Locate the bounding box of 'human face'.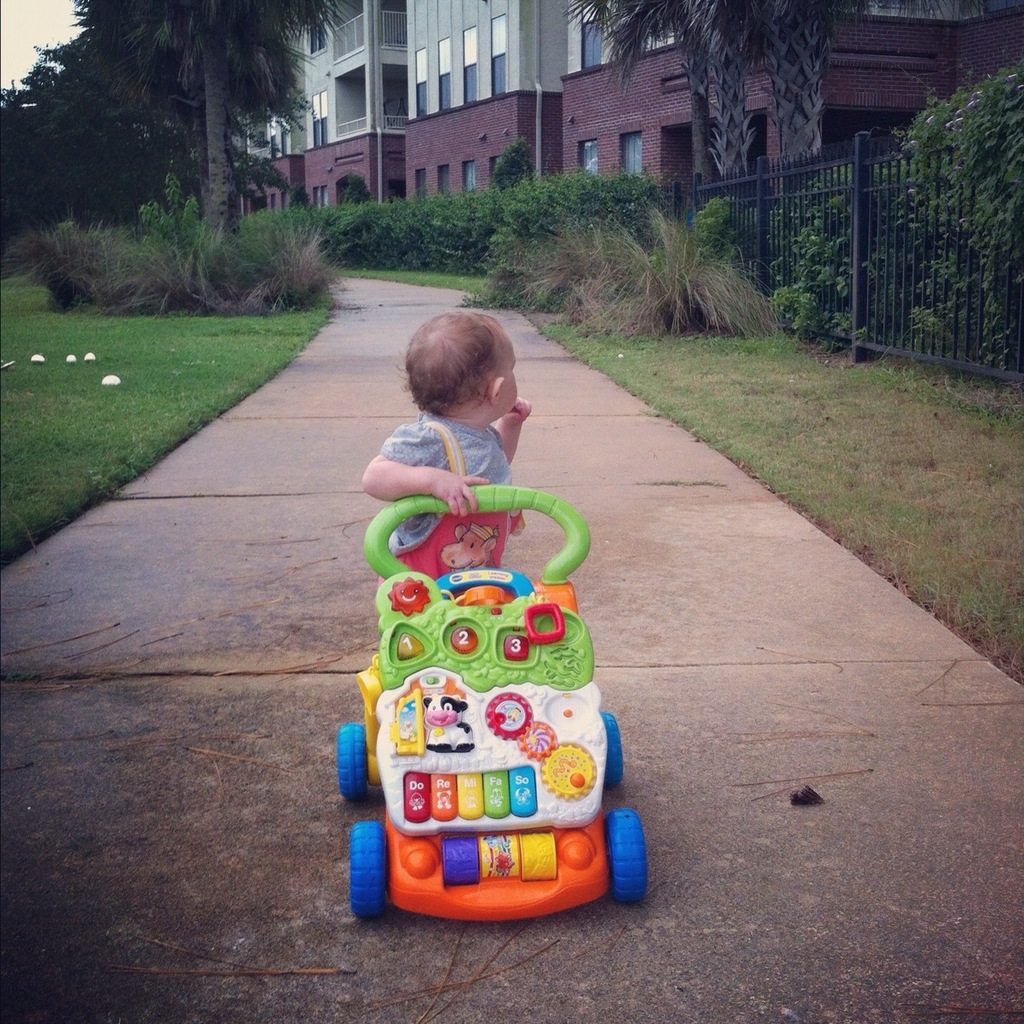
Bounding box: [left=502, top=329, right=517, bottom=406].
